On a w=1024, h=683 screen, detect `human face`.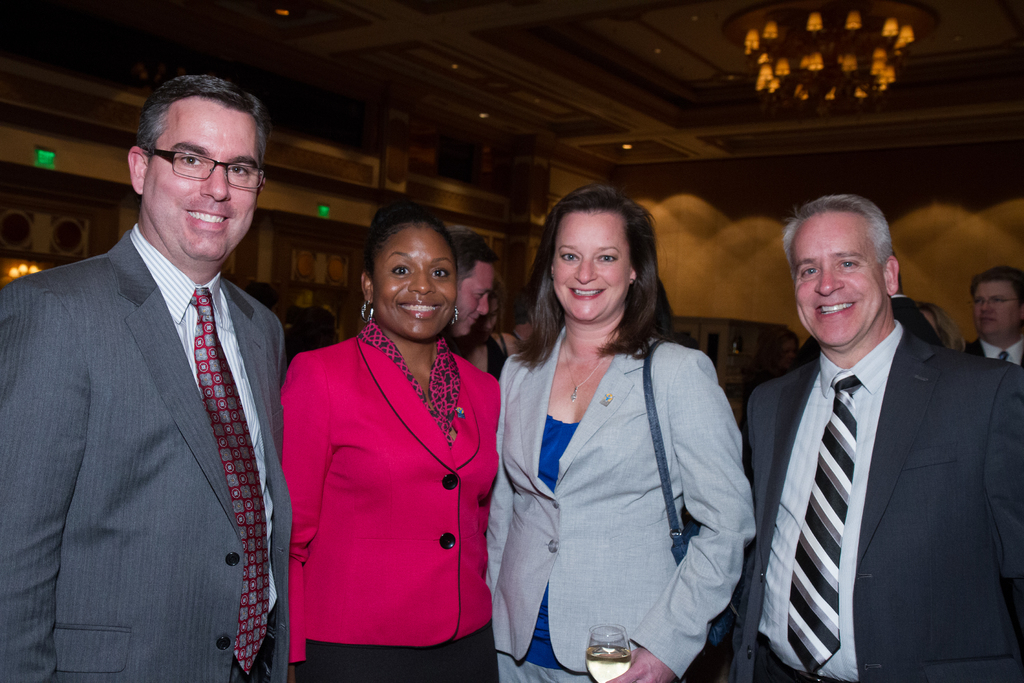
[547, 212, 632, 317].
